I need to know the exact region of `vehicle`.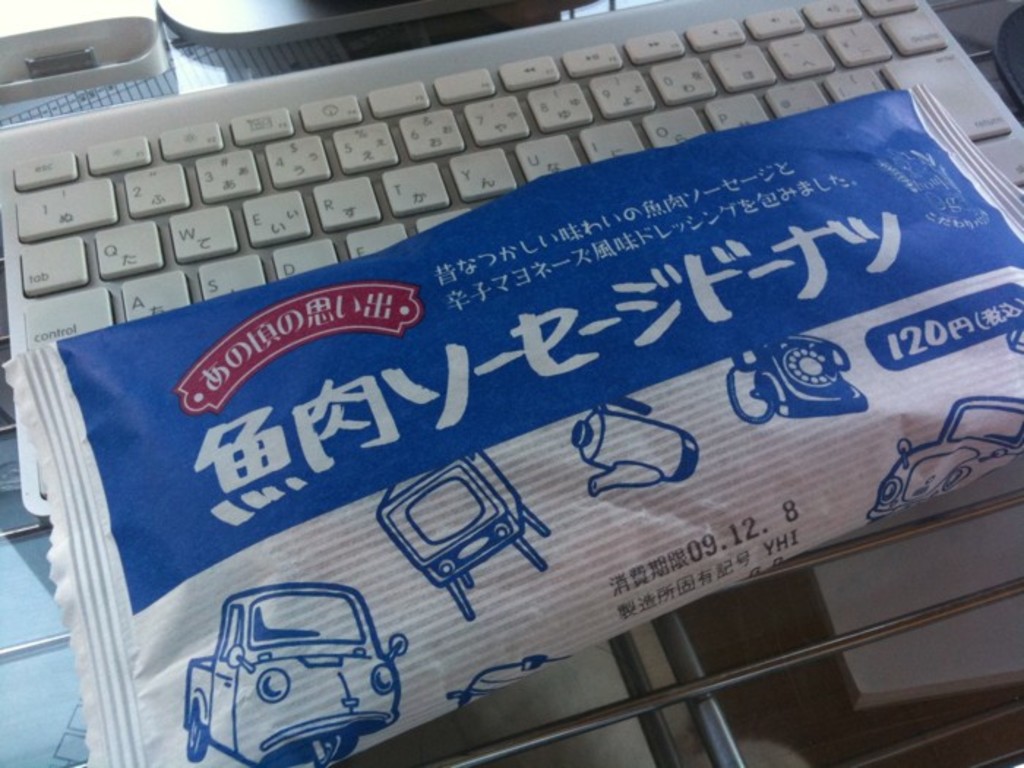
Region: BBox(870, 392, 1023, 522).
